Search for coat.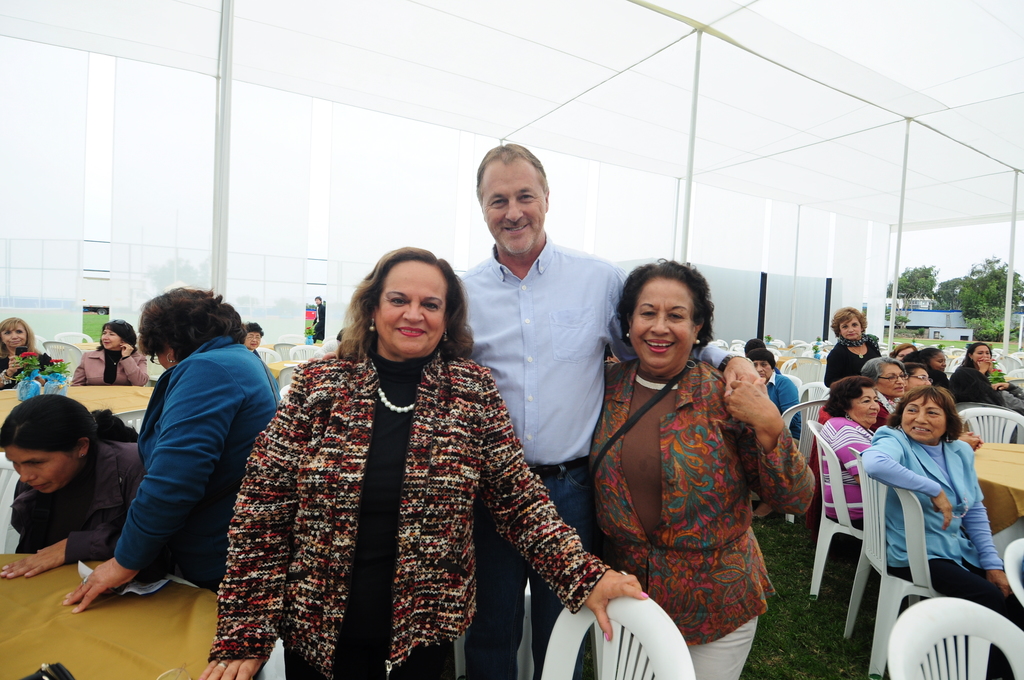
Found at [861,424,1002,574].
